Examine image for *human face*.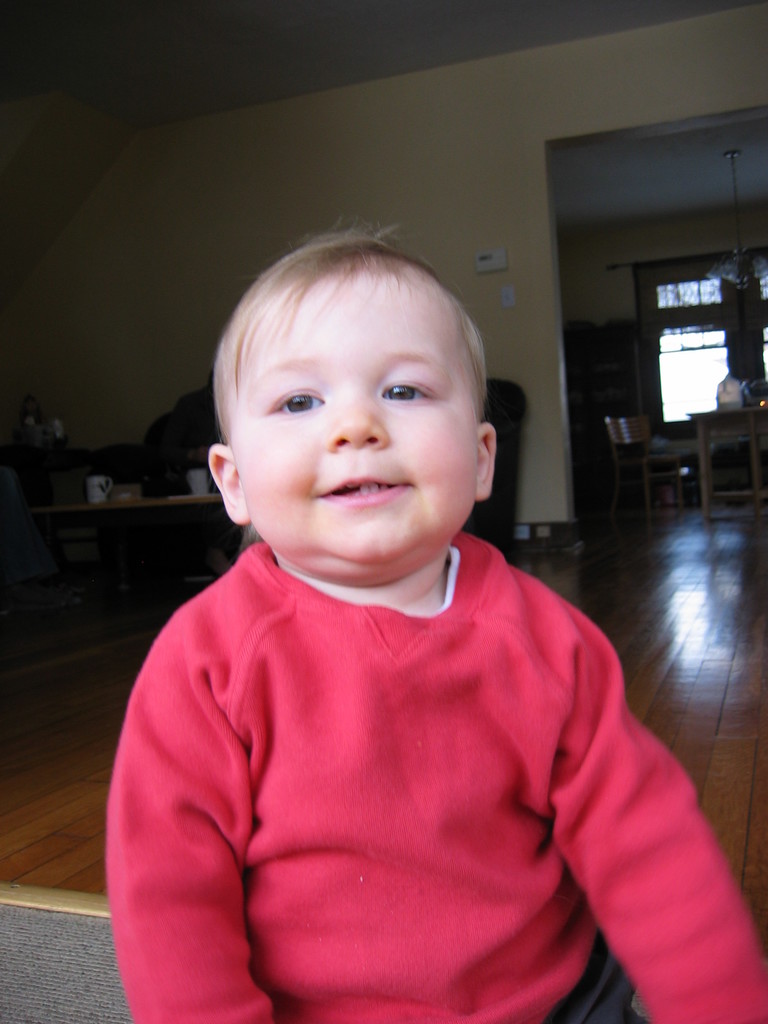
Examination result: {"x1": 234, "y1": 275, "x2": 486, "y2": 561}.
